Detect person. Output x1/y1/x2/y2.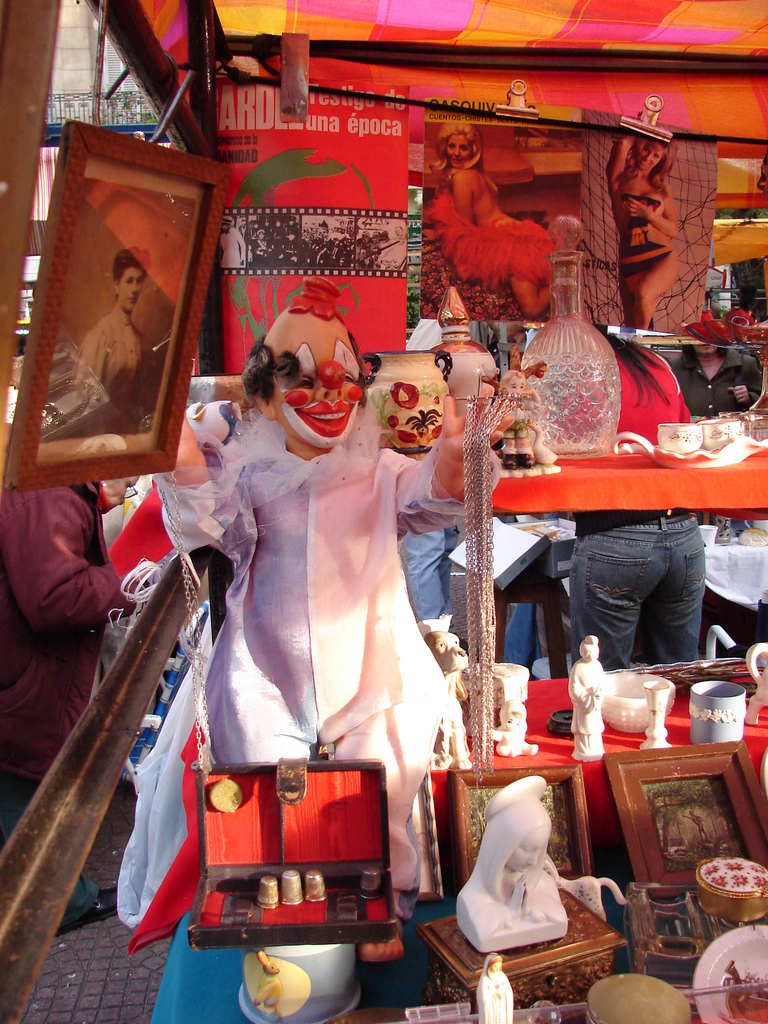
492/378/537/462.
